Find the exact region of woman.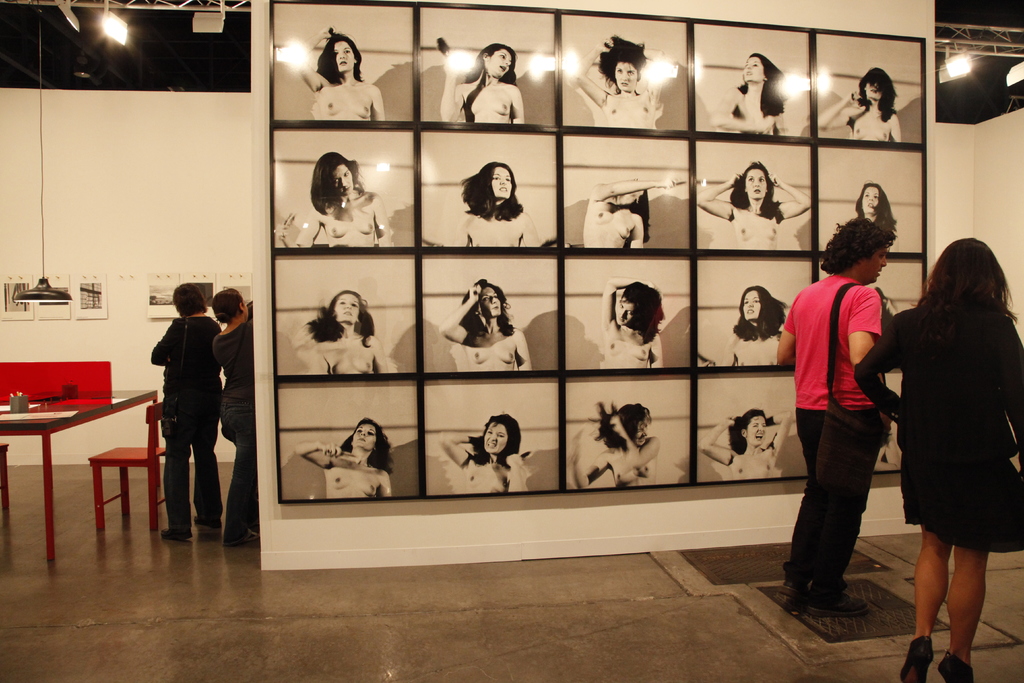
Exact region: bbox(865, 386, 908, 470).
